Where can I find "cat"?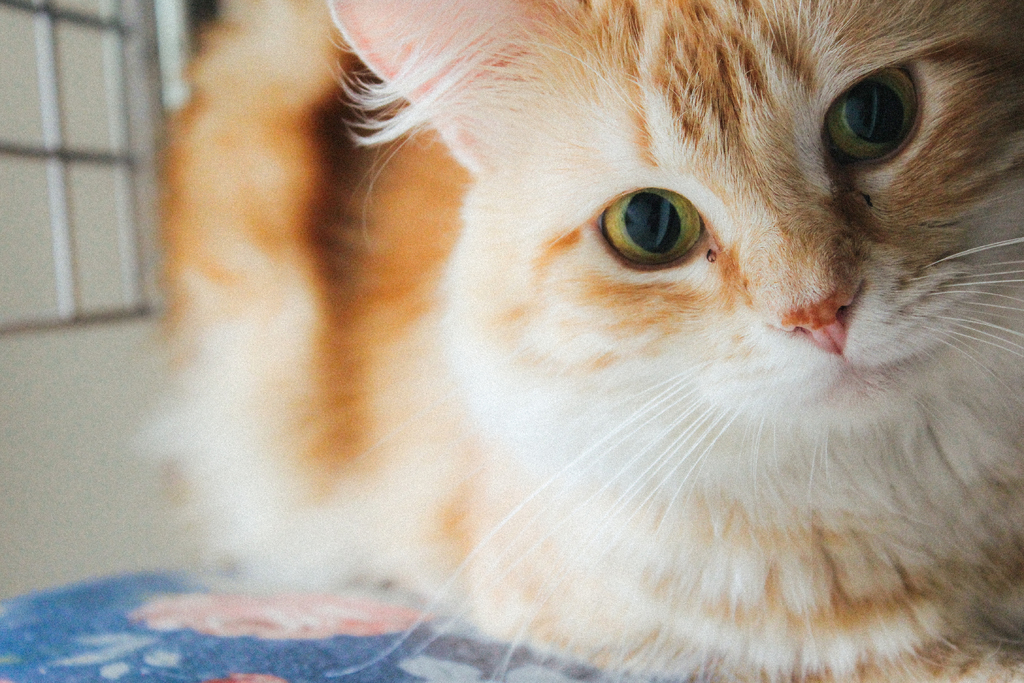
You can find it at select_region(156, 0, 1023, 682).
